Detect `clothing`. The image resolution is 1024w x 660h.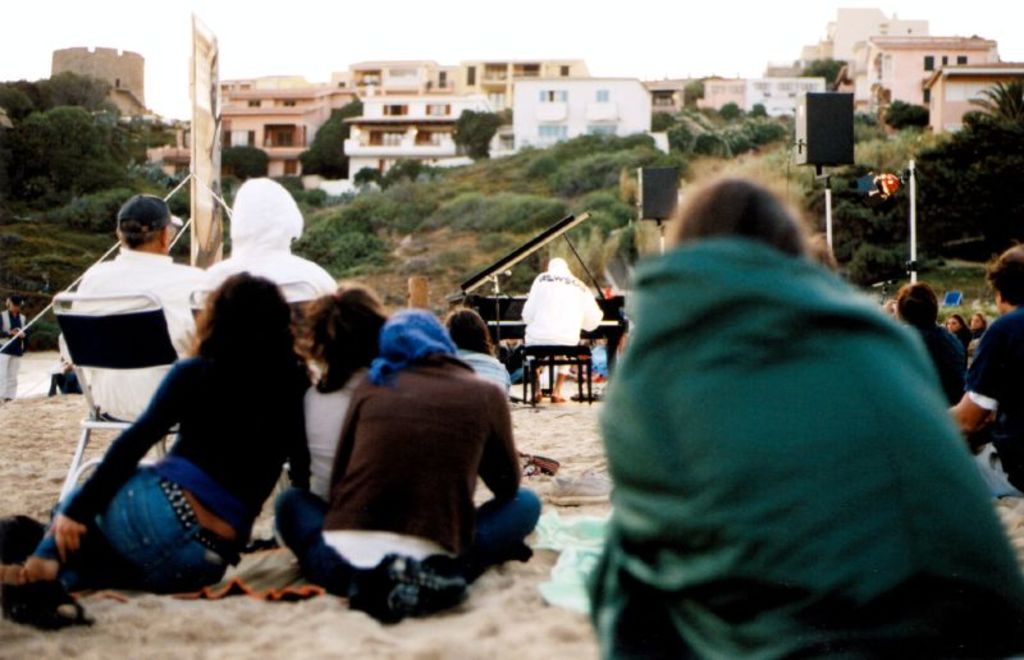
crop(27, 349, 311, 581).
